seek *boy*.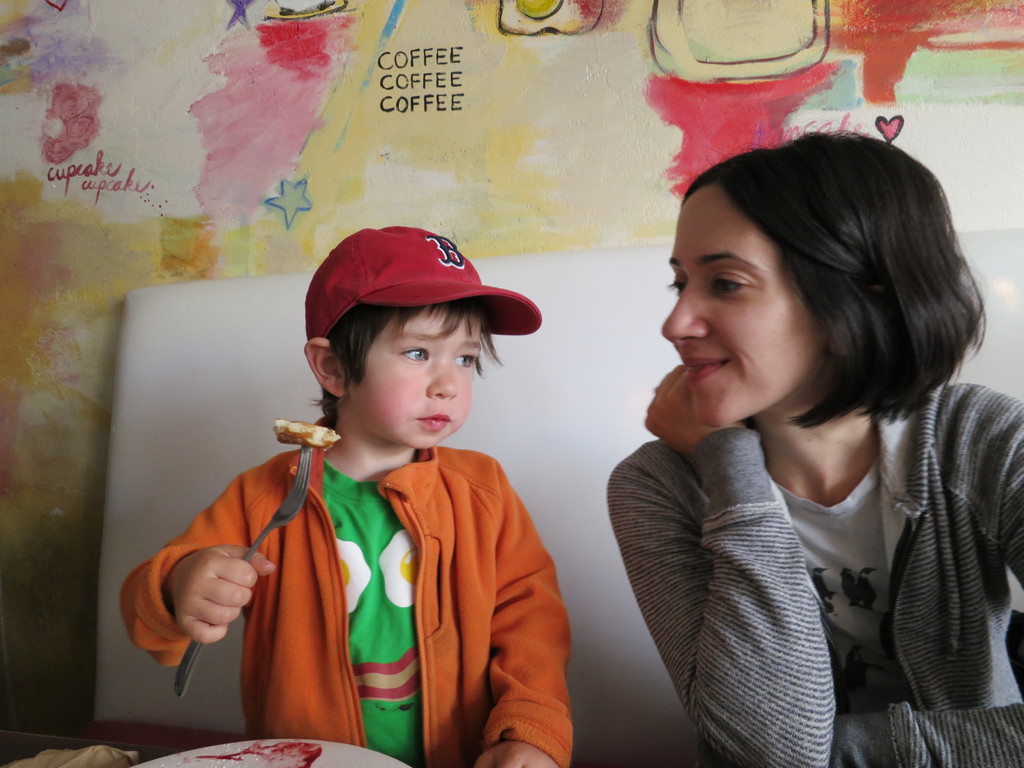
[172, 244, 564, 752].
